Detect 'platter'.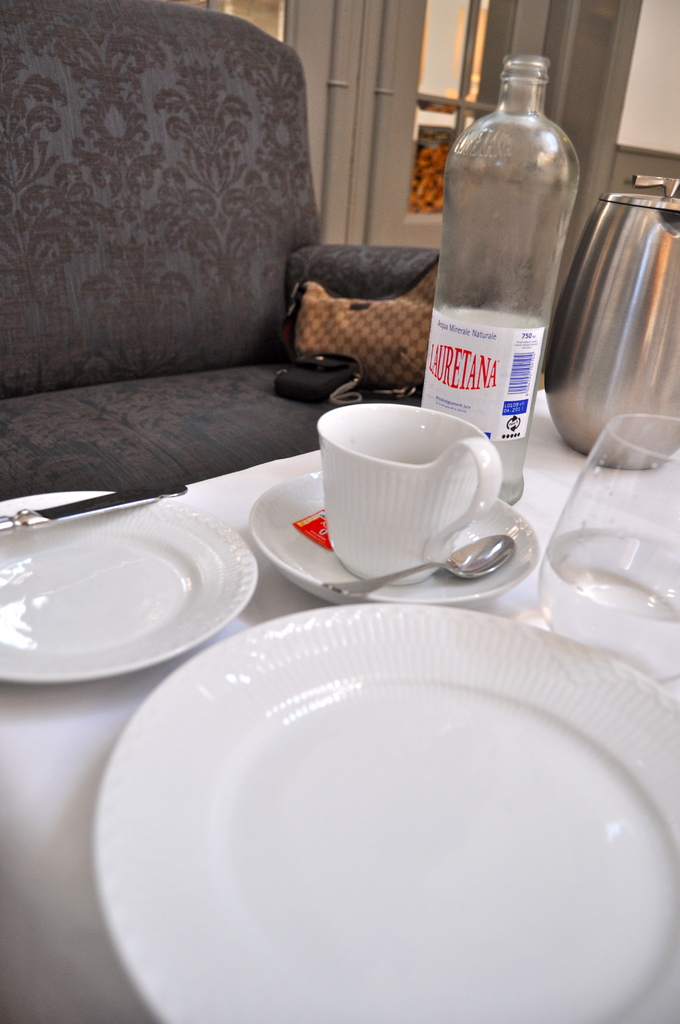
Detected at 89/602/679/1023.
